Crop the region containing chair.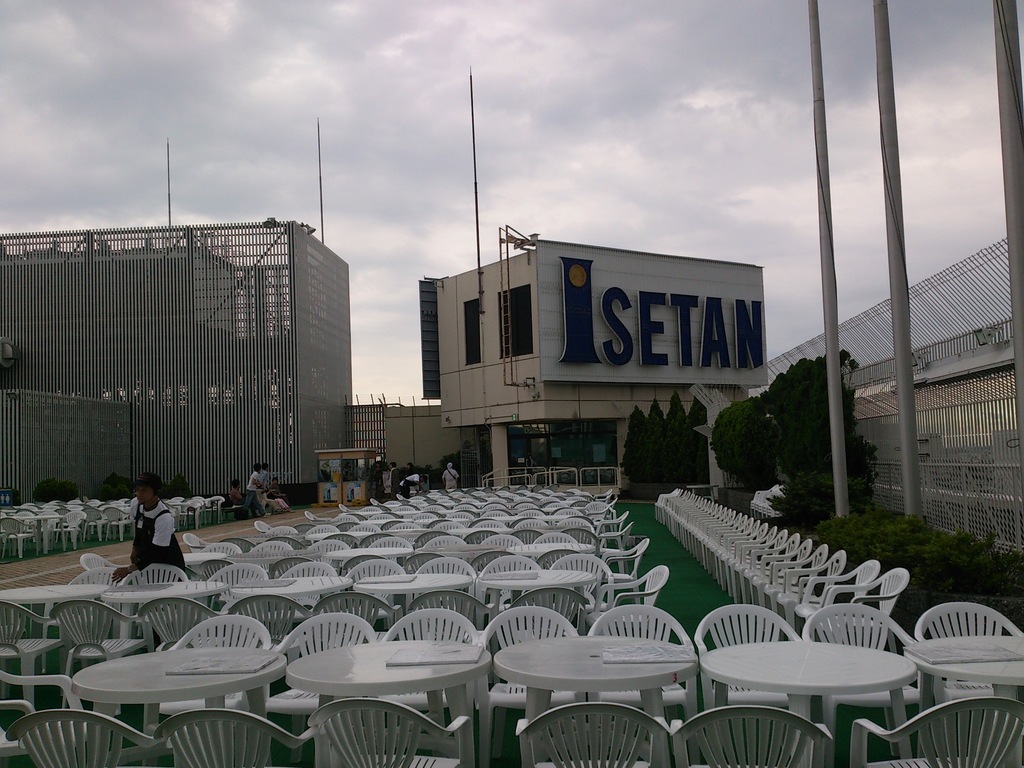
Crop region: {"left": 516, "top": 702, "right": 670, "bottom": 767}.
